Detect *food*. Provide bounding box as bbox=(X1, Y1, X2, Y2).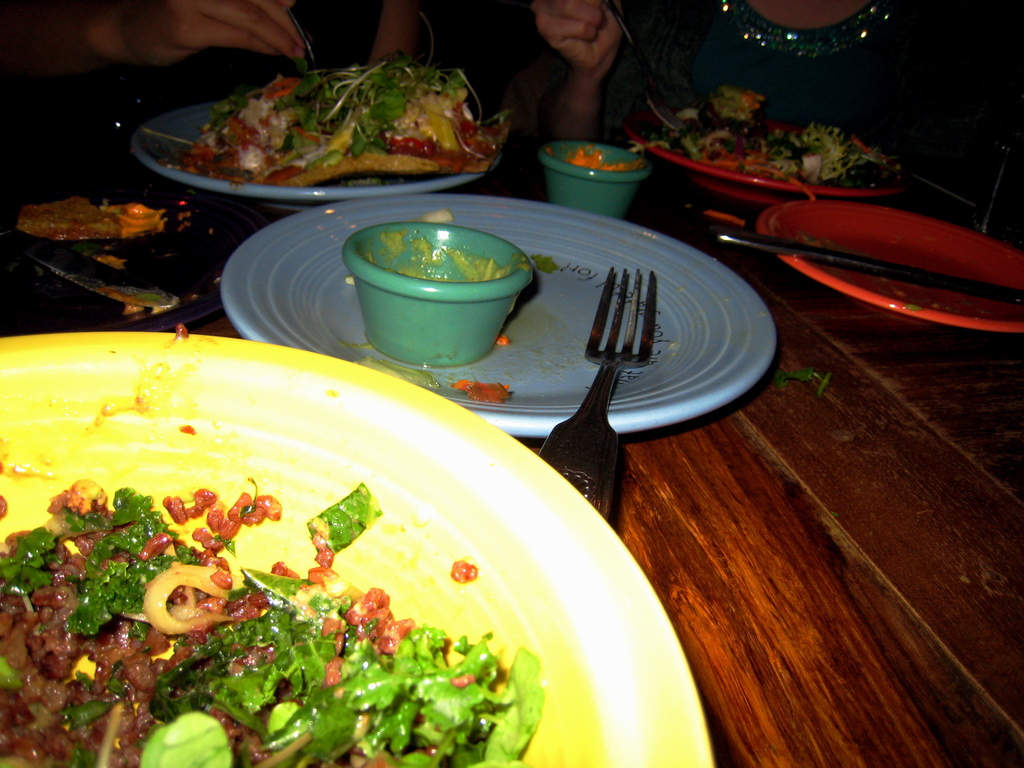
bbox=(527, 253, 561, 274).
